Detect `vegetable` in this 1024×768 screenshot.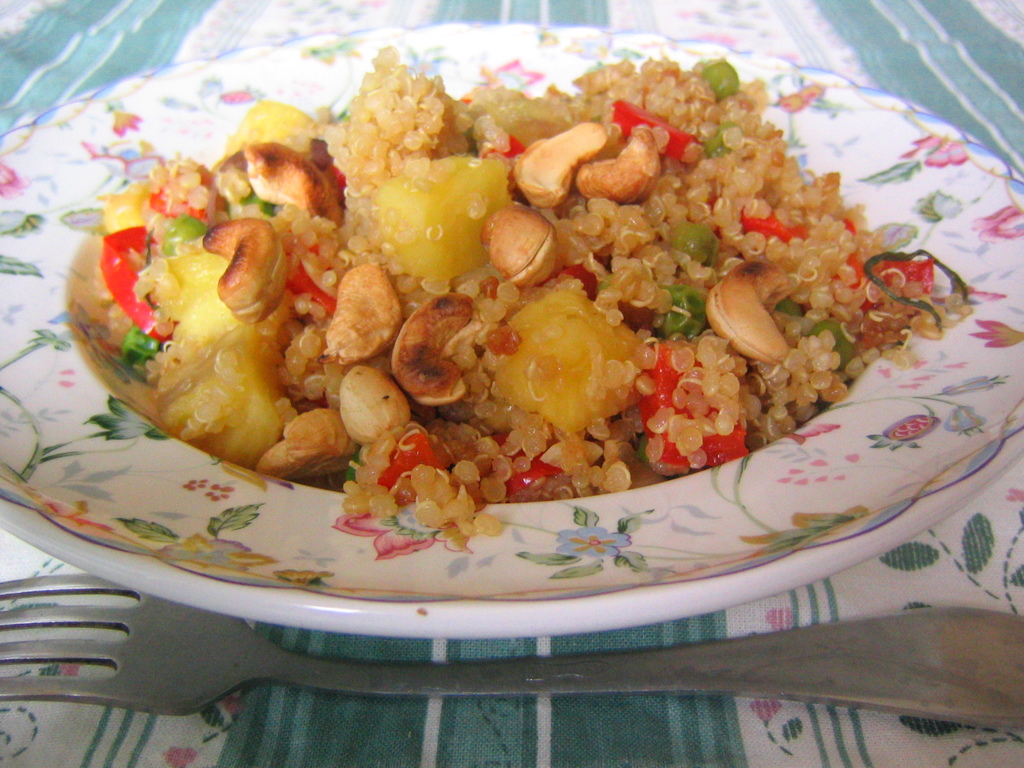
Detection: l=148, t=168, r=225, b=214.
